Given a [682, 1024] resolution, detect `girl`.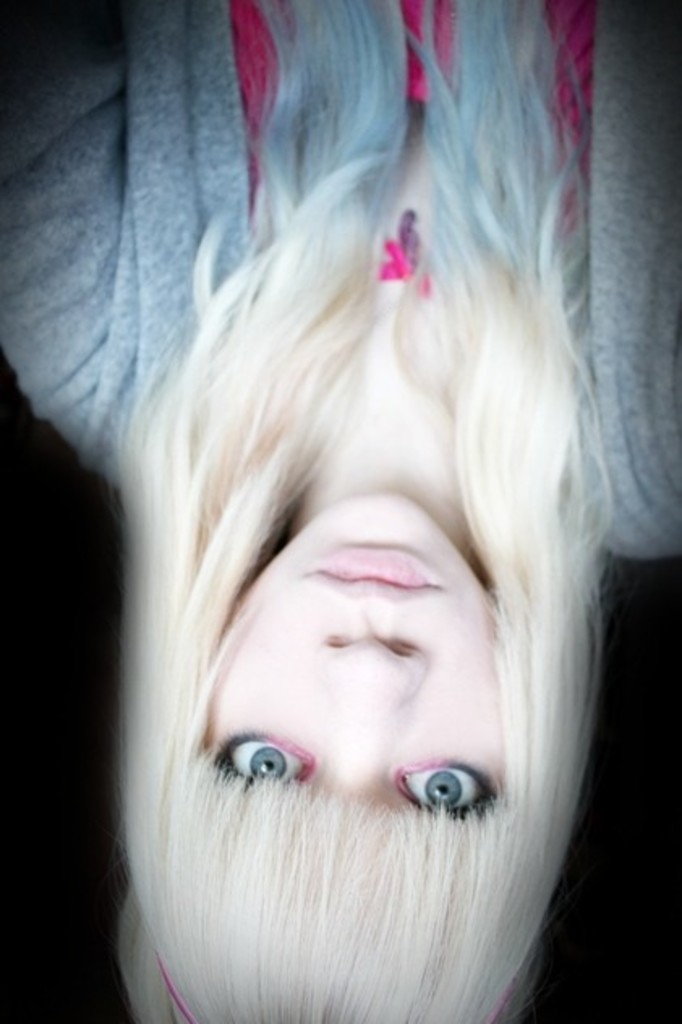
{"x1": 0, "y1": 0, "x2": 680, "y2": 1022}.
